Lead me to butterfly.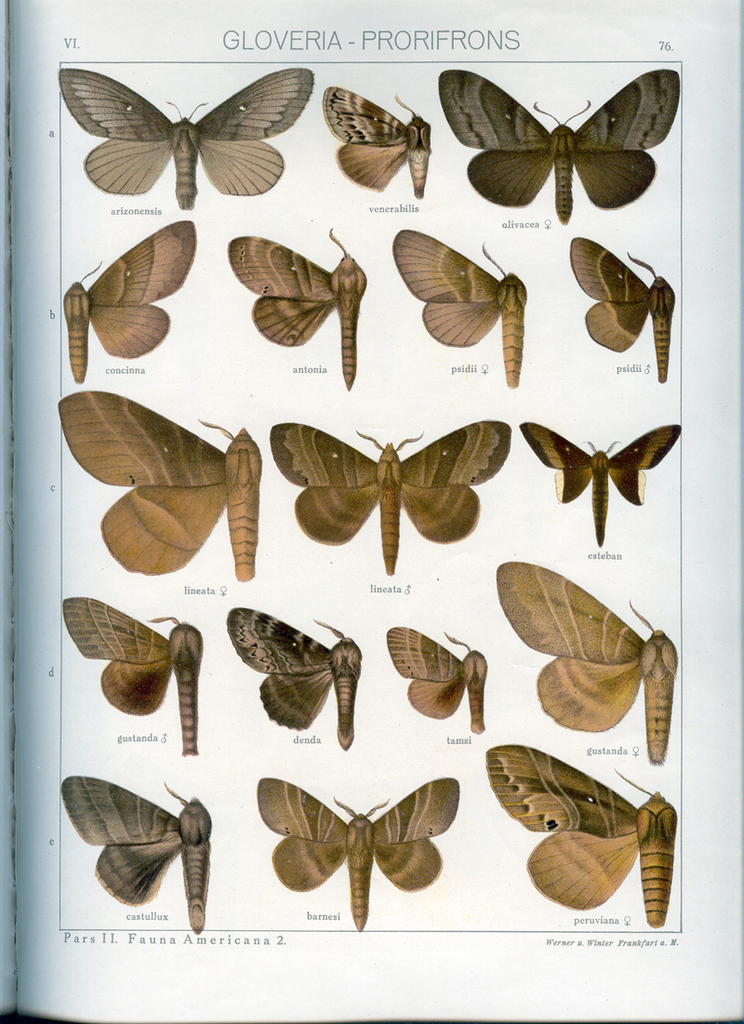
Lead to (left=394, top=221, right=536, bottom=392).
